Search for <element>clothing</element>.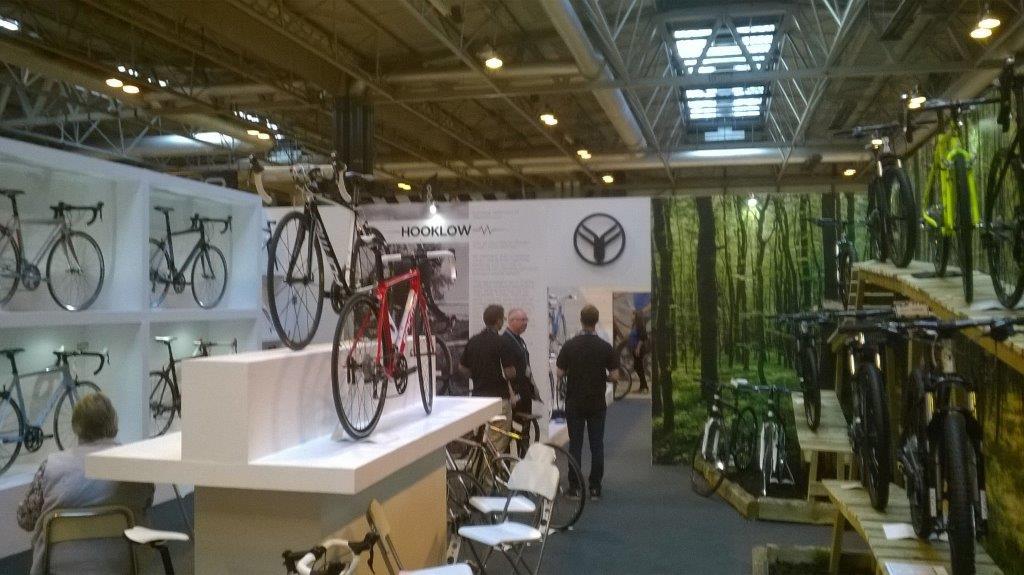
Found at [x1=500, y1=335, x2=546, y2=426].
